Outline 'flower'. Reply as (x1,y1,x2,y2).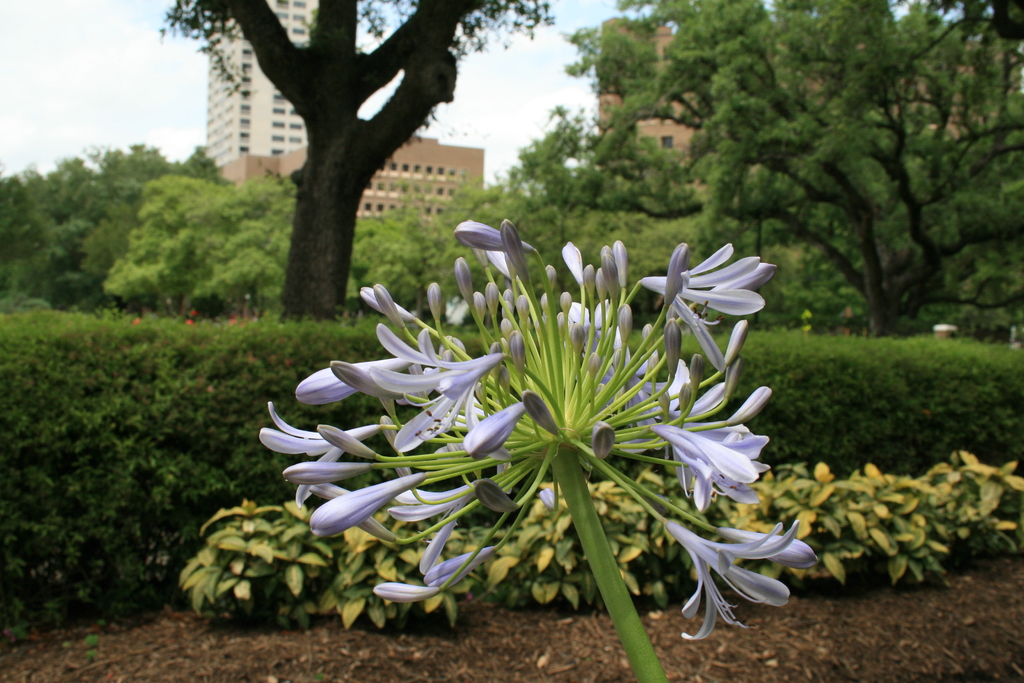
(329,356,406,397).
